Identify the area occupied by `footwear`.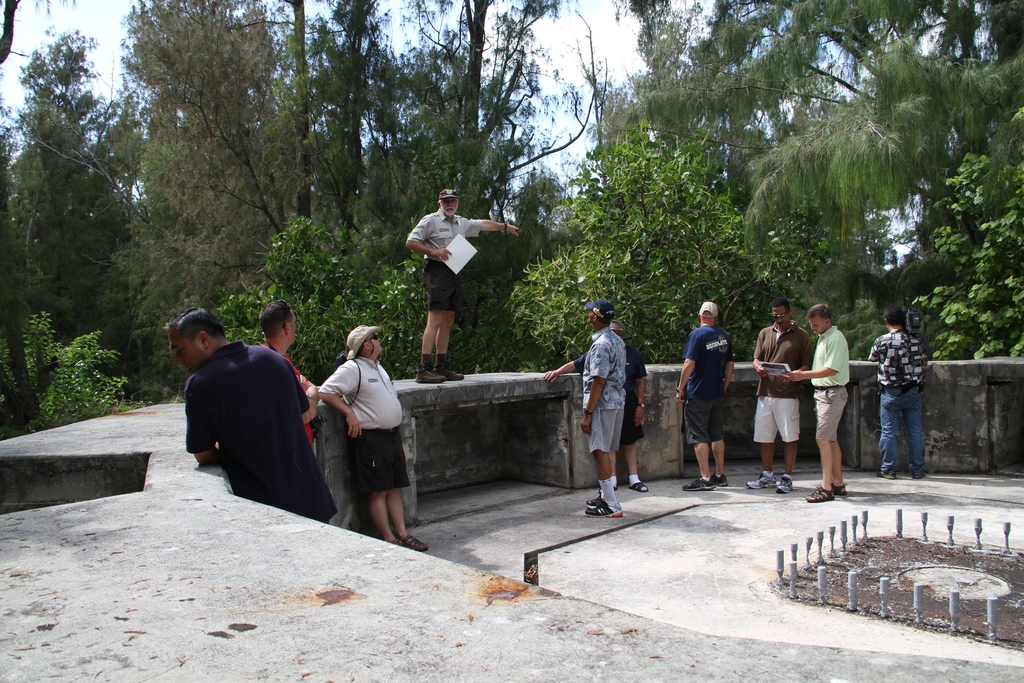
Area: BBox(584, 495, 601, 507).
